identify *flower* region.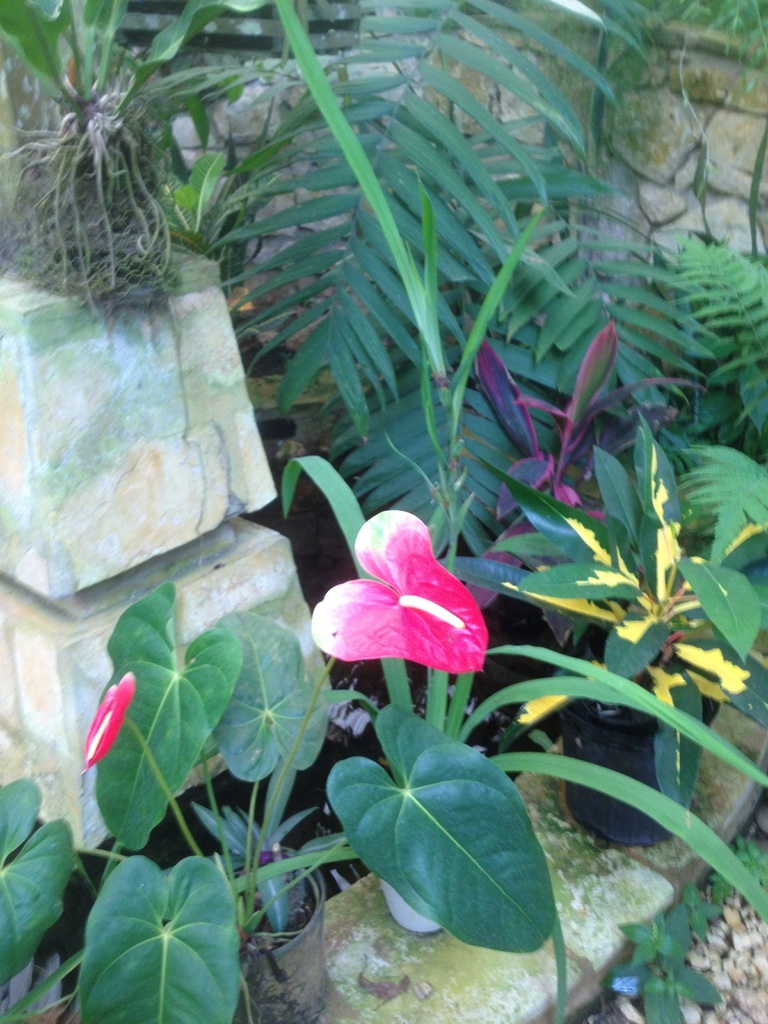
Region: [x1=309, y1=497, x2=495, y2=687].
